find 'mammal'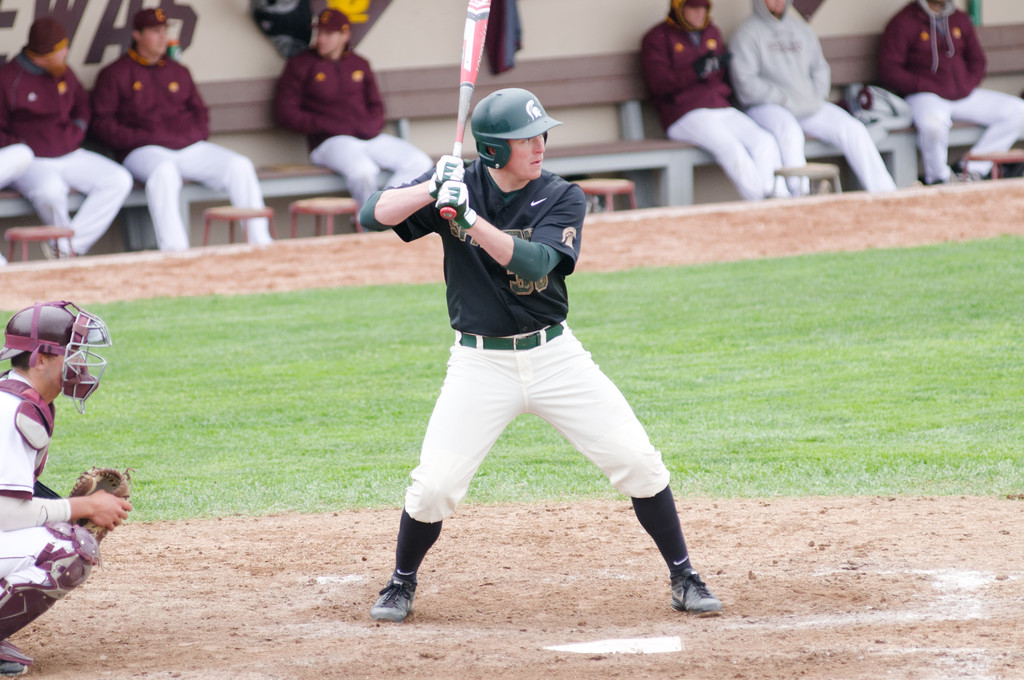
pyautogui.locateOnScreen(874, 0, 1023, 177)
